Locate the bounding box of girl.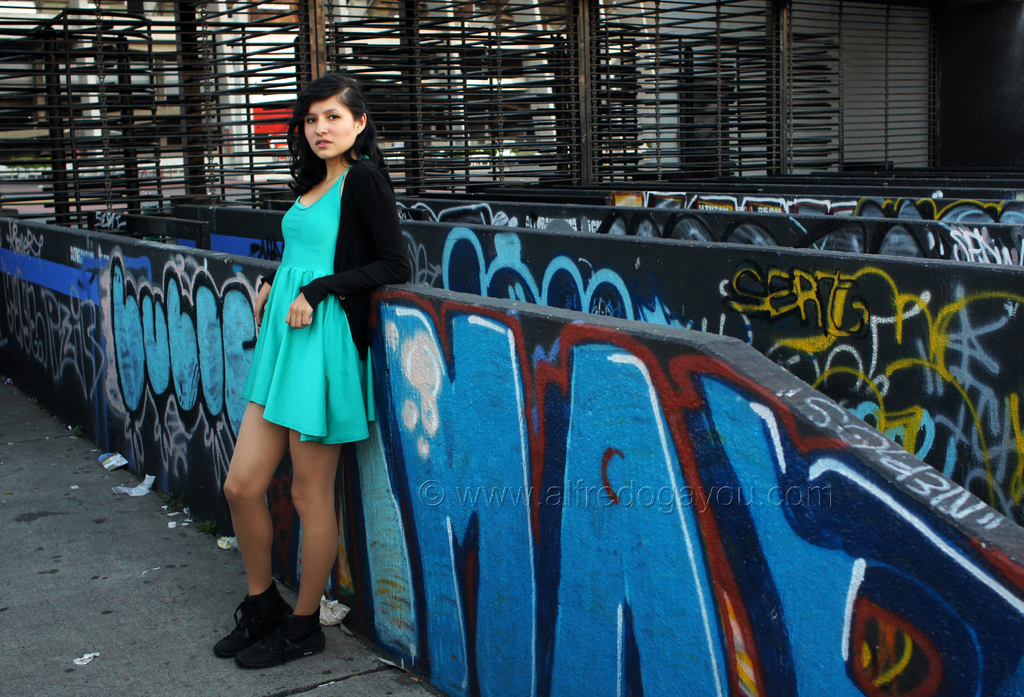
Bounding box: [215,70,414,669].
